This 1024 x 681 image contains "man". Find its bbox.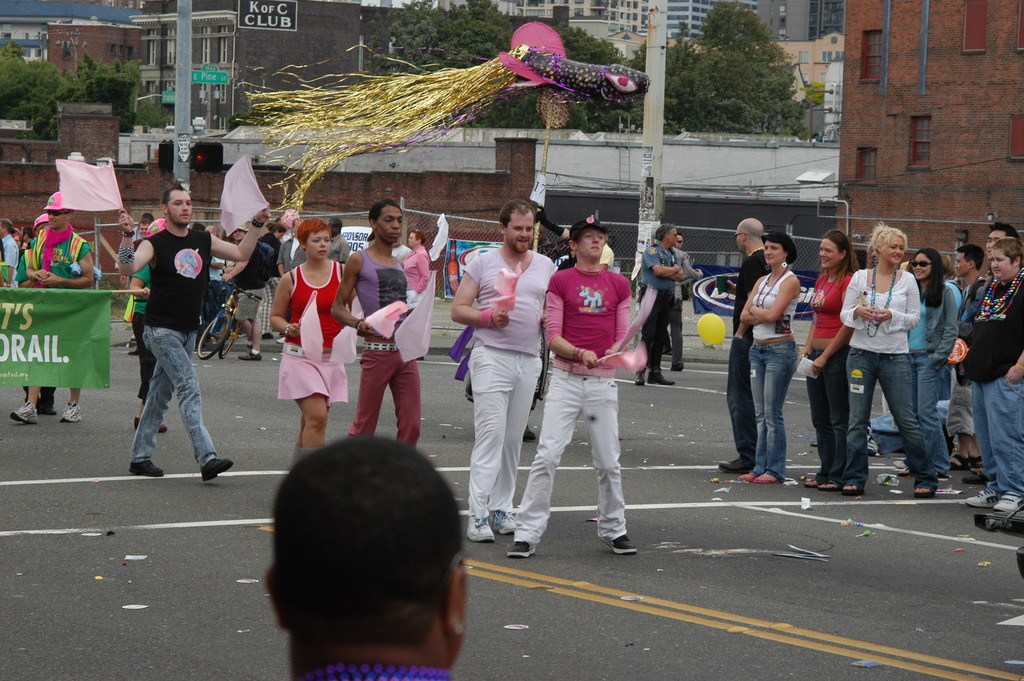
[x1=269, y1=434, x2=467, y2=680].
